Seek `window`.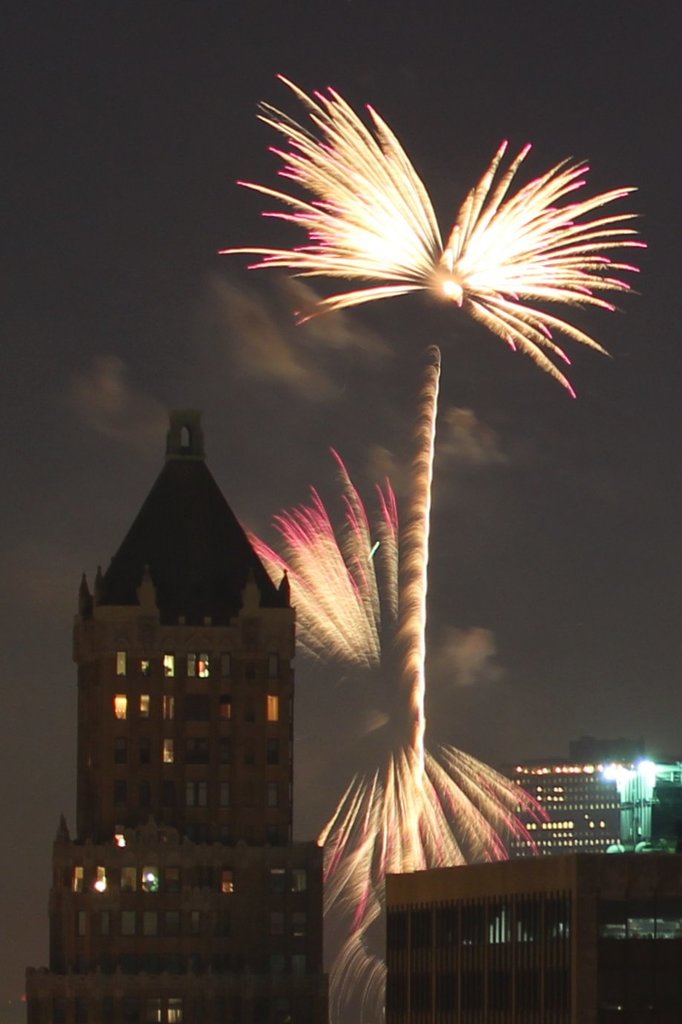
<box>272,870,286,893</box>.
